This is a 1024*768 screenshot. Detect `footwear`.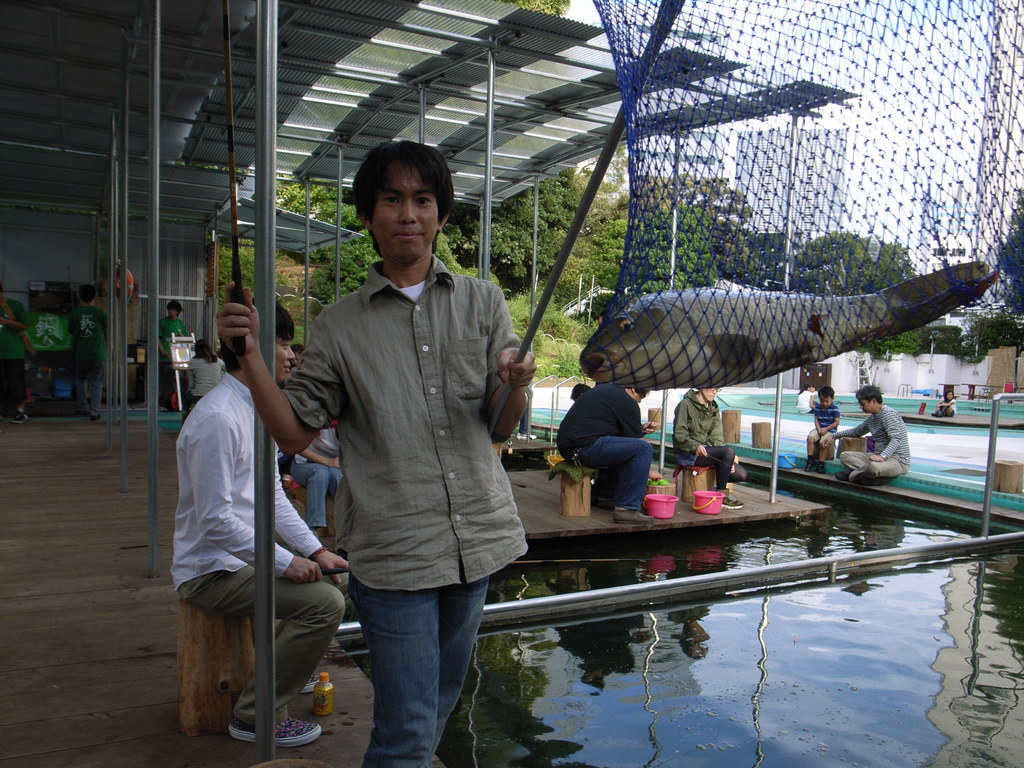
region(298, 674, 321, 696).
